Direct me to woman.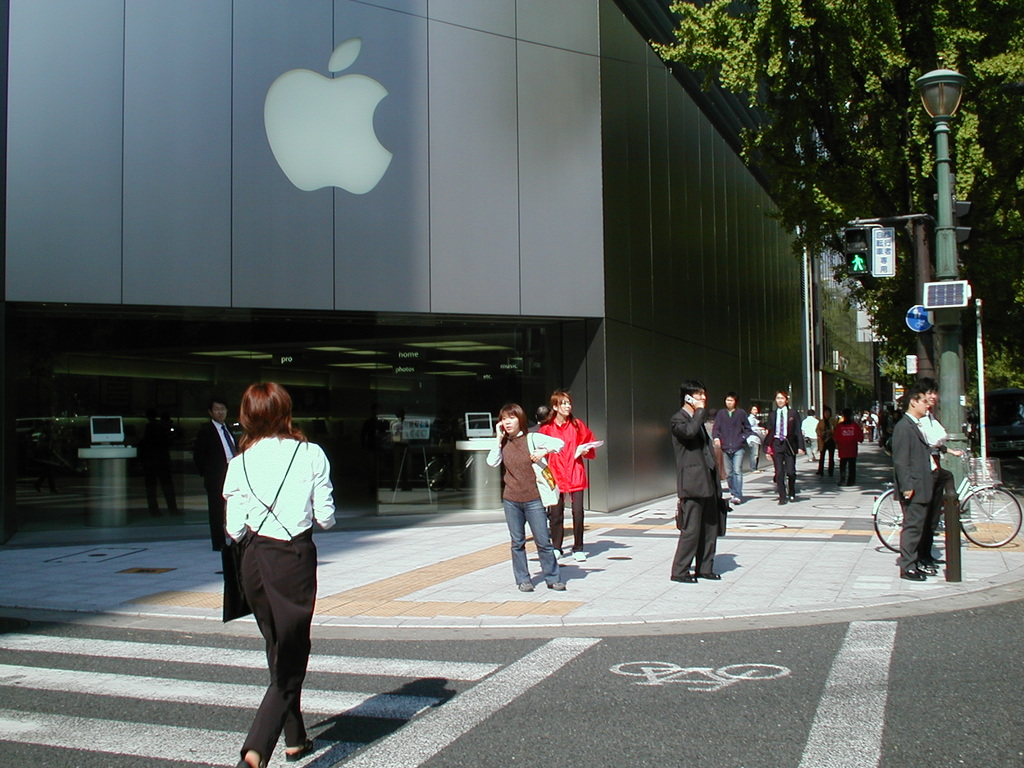
Direction: bbox=[210, 393, 338, 761].
